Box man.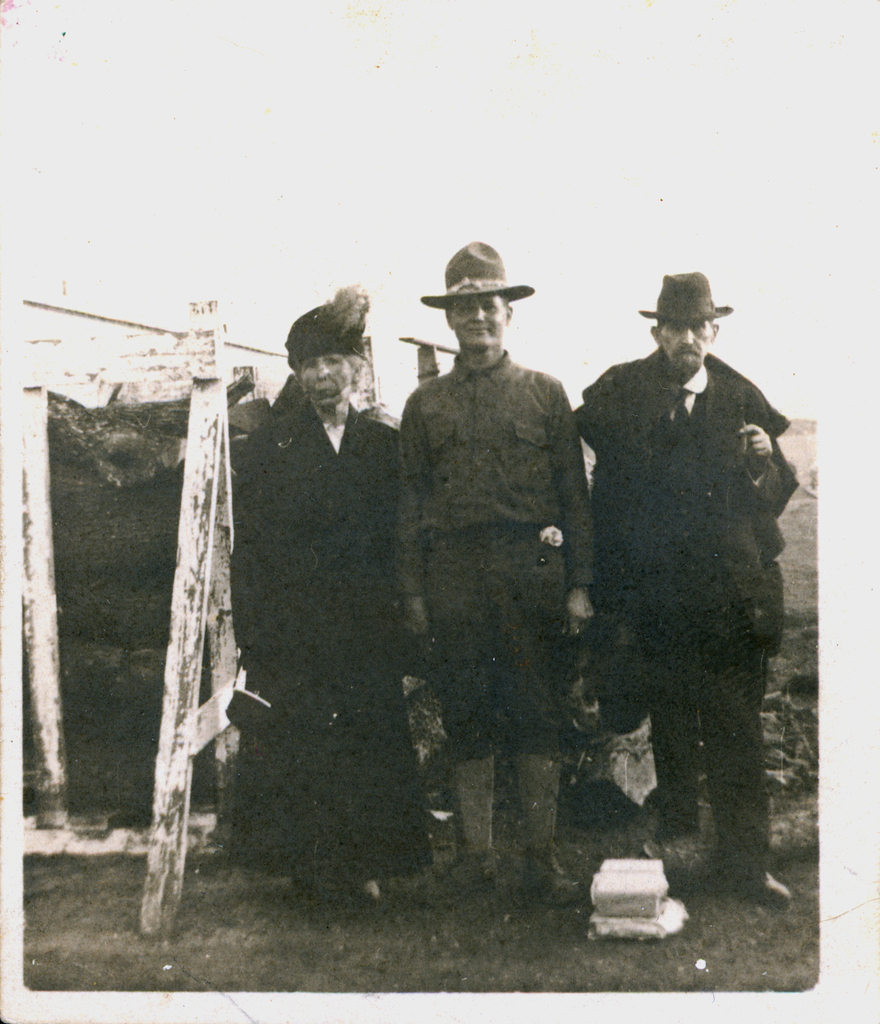
box=[580, 265, 801, 902].
